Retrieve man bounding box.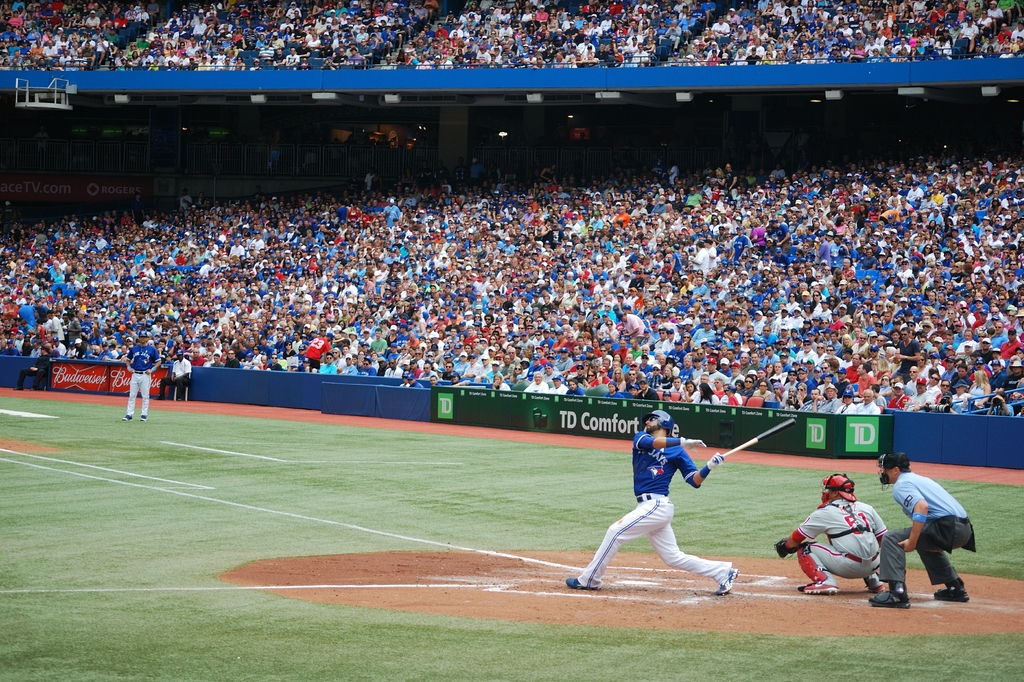
Bounding box: (948,361,974,393).
